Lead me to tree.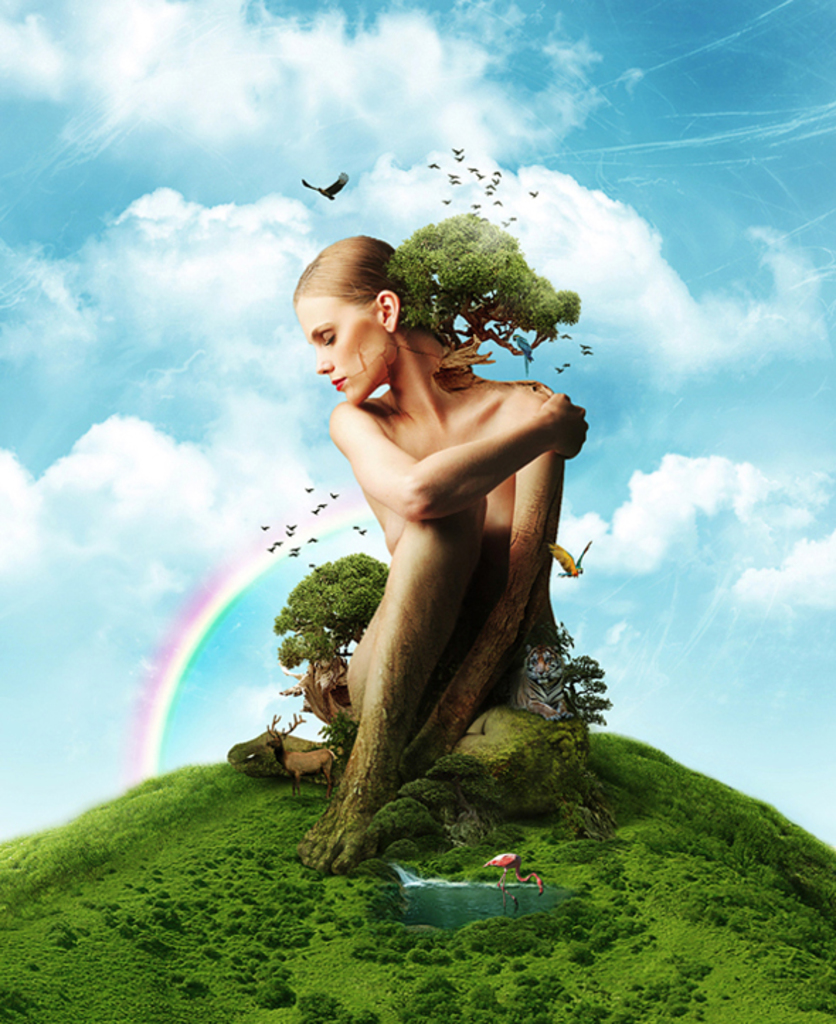
Lead to (x1=374, y1=207, x2=580, y2=377).
